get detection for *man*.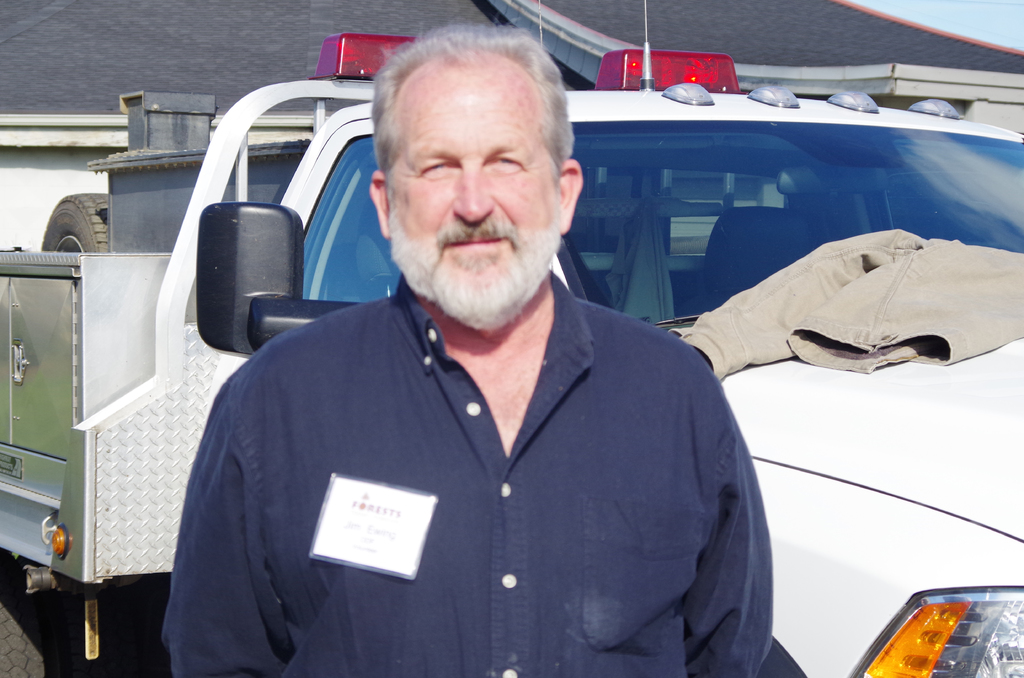
Detection: rect(179, 52, 774, 666).
